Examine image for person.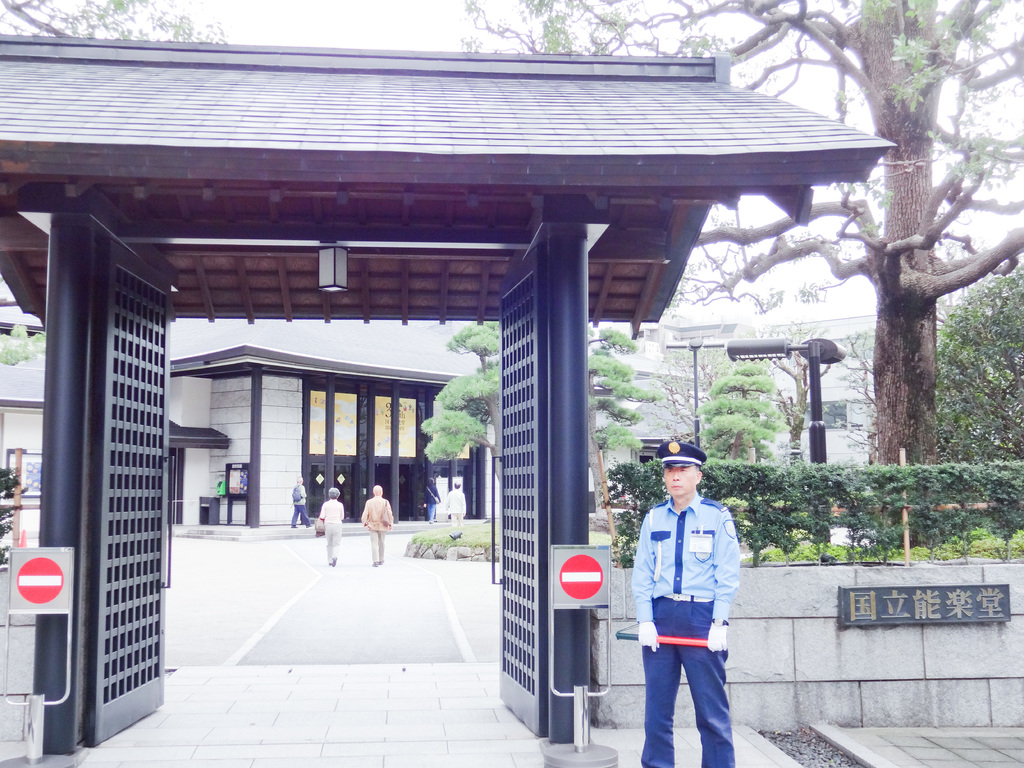
Examination result: locate(428, 479, 442, 522).
